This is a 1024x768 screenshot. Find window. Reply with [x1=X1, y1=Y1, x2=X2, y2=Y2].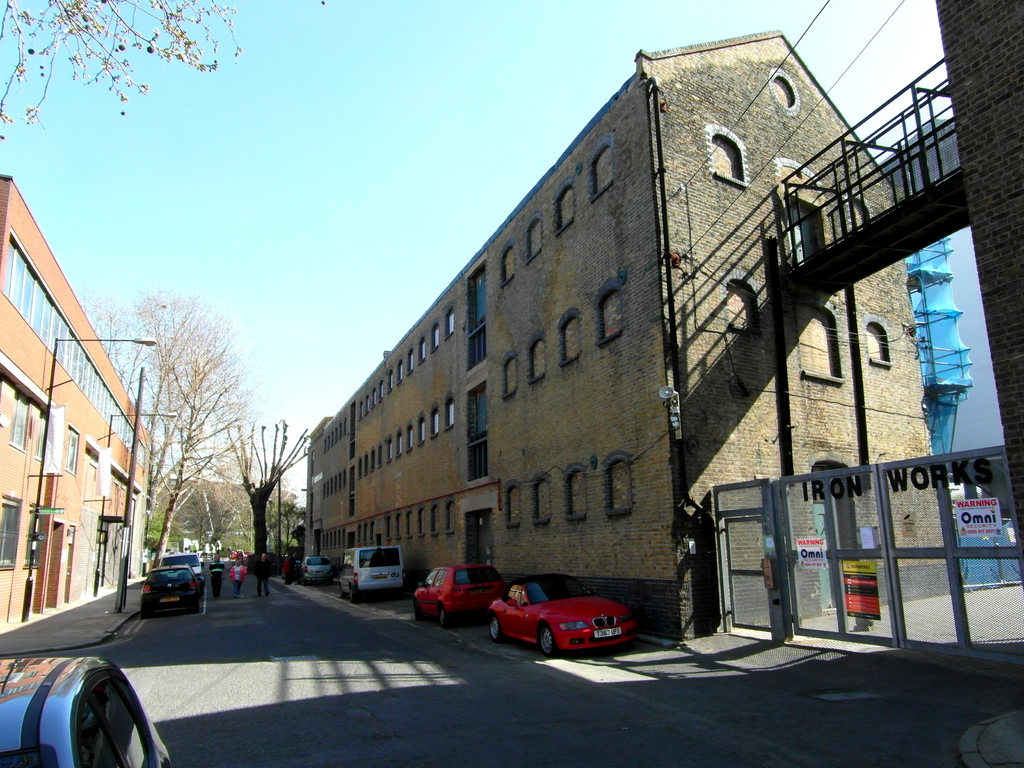
[x1=428, y1=402, x2=440, y2=439].
